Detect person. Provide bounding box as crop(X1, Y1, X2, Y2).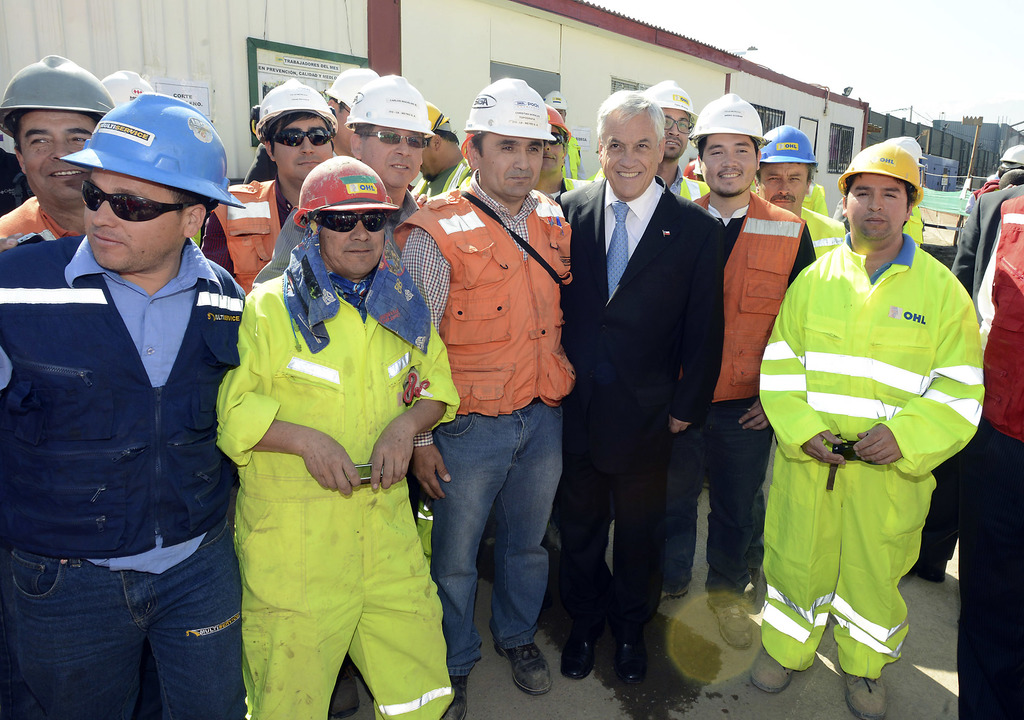
crop(323, 65, 385, 155).
